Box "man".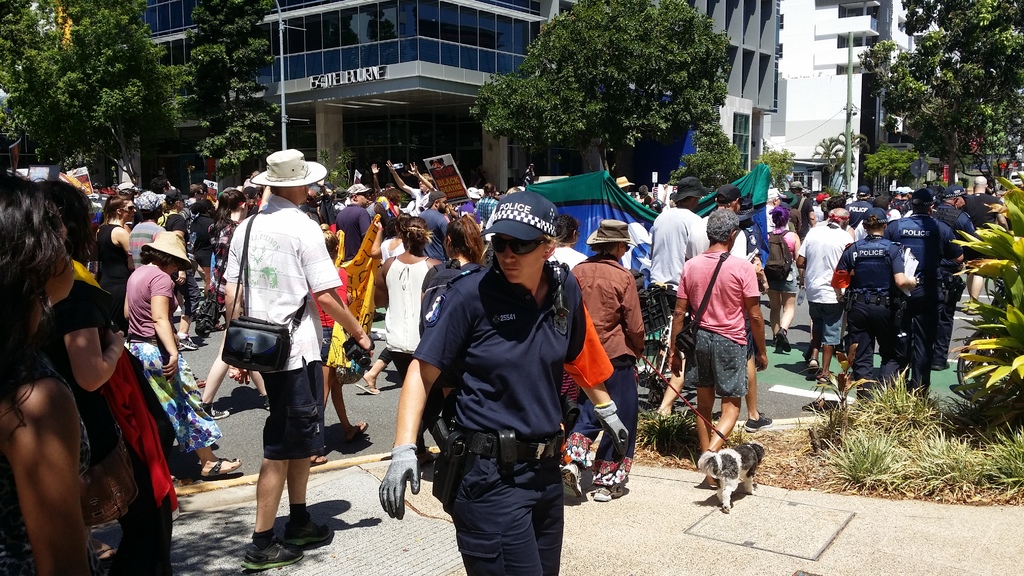
l=458, t=188, r=485, b=230.
